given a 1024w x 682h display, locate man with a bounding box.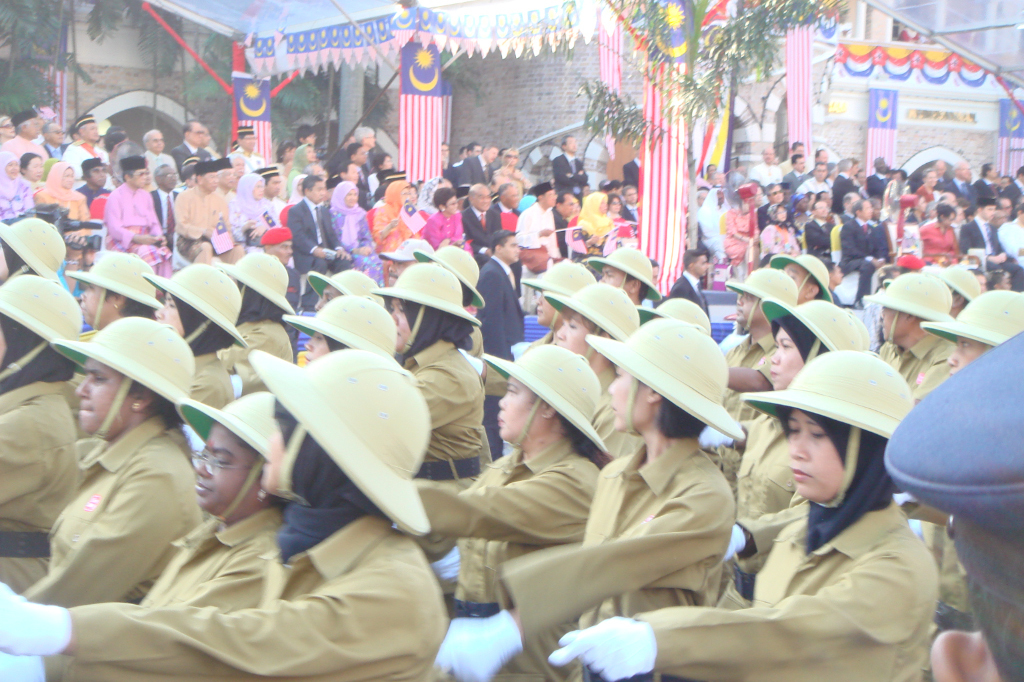
Located: <bbox>208, 153, 236, 203</bbox>.
